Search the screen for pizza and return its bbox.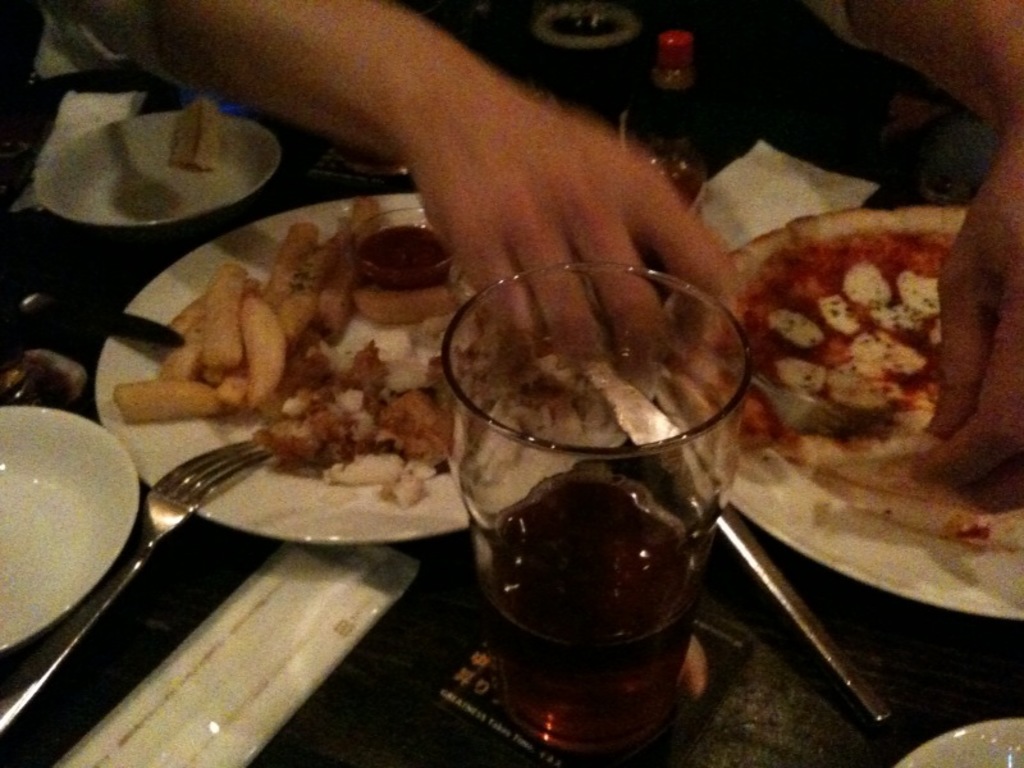
Found: {"x1": 247, "y1": 316, "x2": 467, "y2": 500}.
